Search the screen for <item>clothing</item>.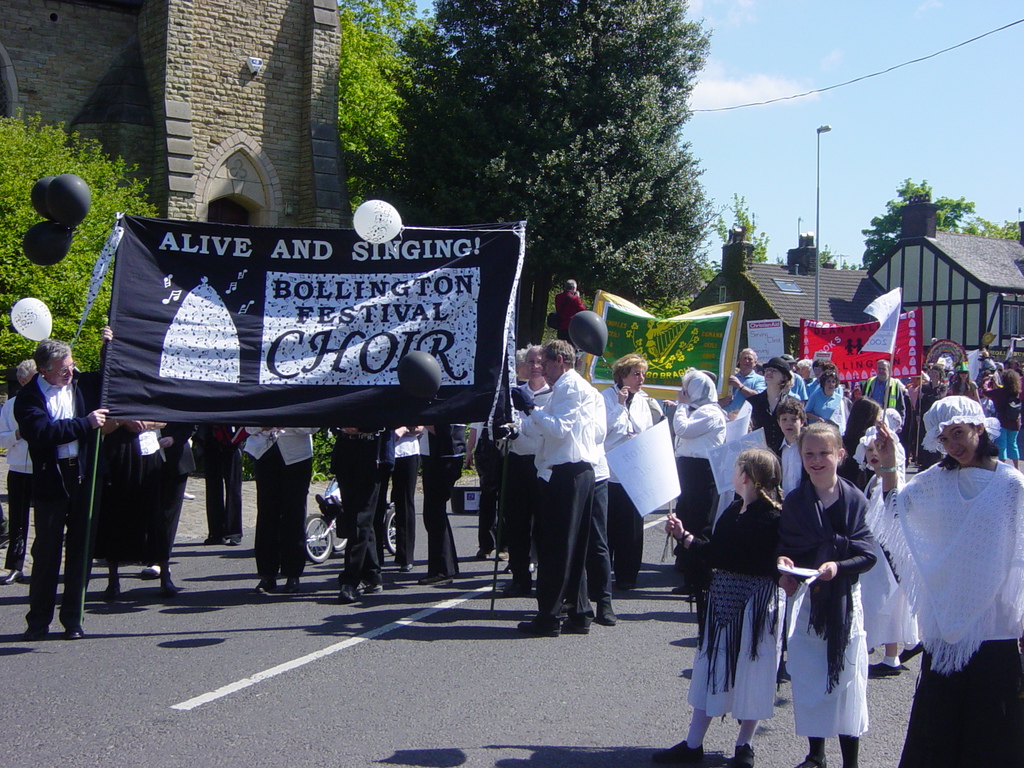
Found at x1=678 y1=403 x2=728 y2=540.
